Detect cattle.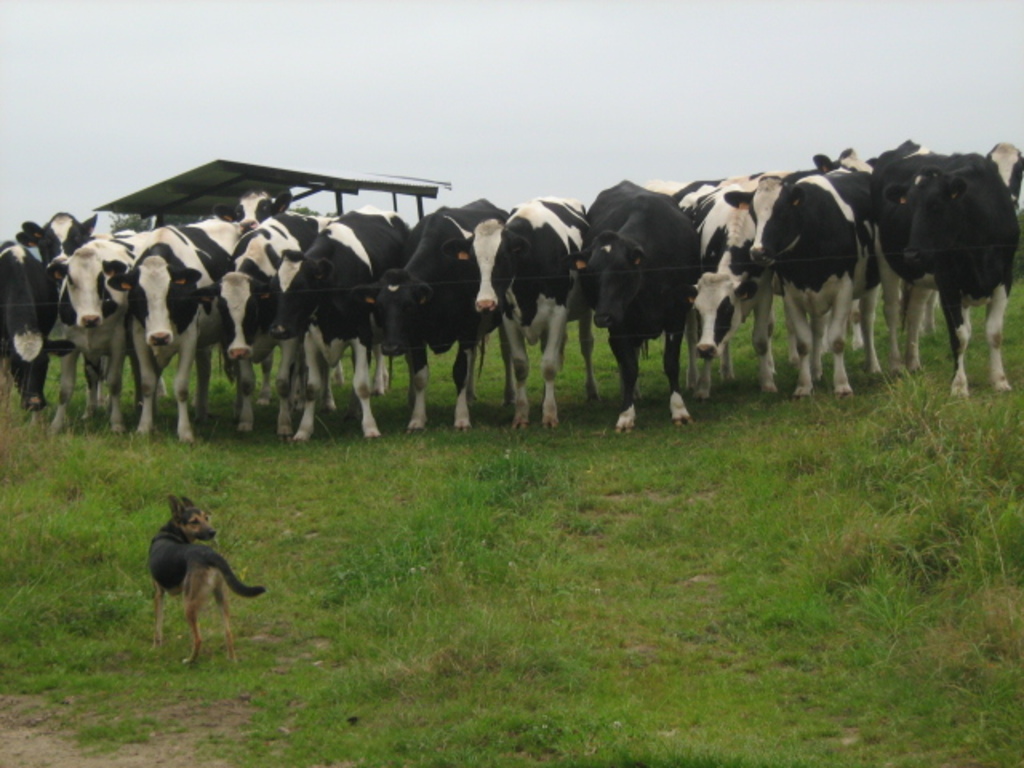
Detected at (x1=574, y1=179, x2=704, y2=438).
